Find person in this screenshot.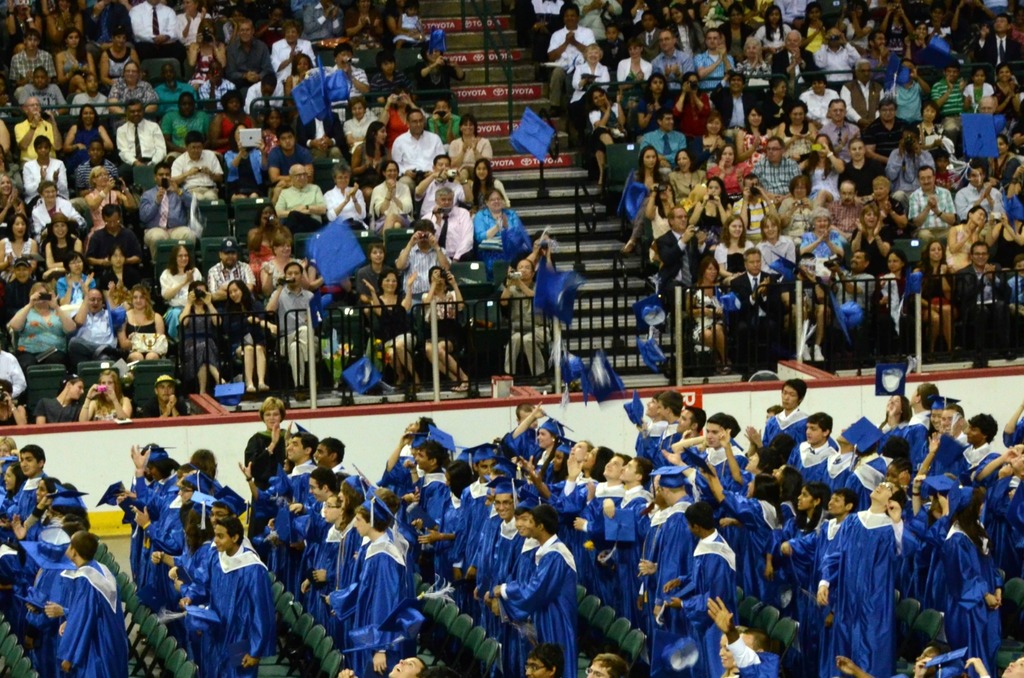
The bounding box for person is region(671, 147, 701, 192).
